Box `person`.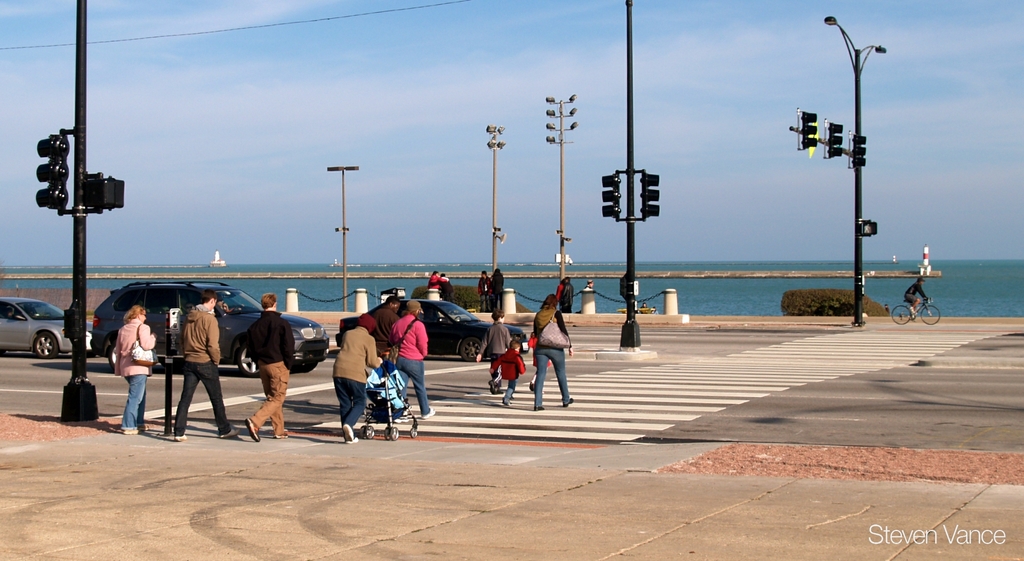
(x1=469, y1=310, x2=511, y2=377).
